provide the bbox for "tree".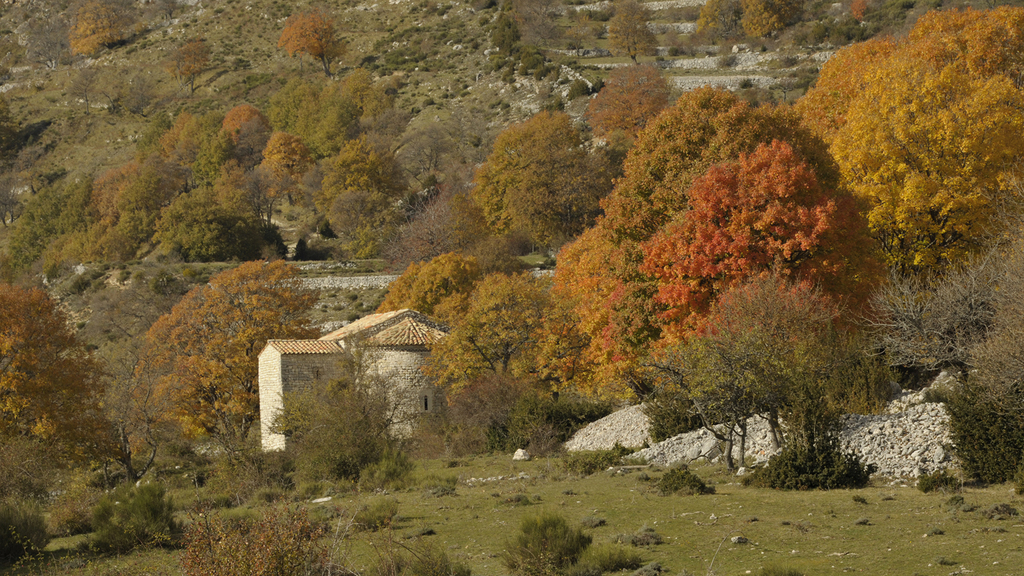
[644, 269, 972, 474].
